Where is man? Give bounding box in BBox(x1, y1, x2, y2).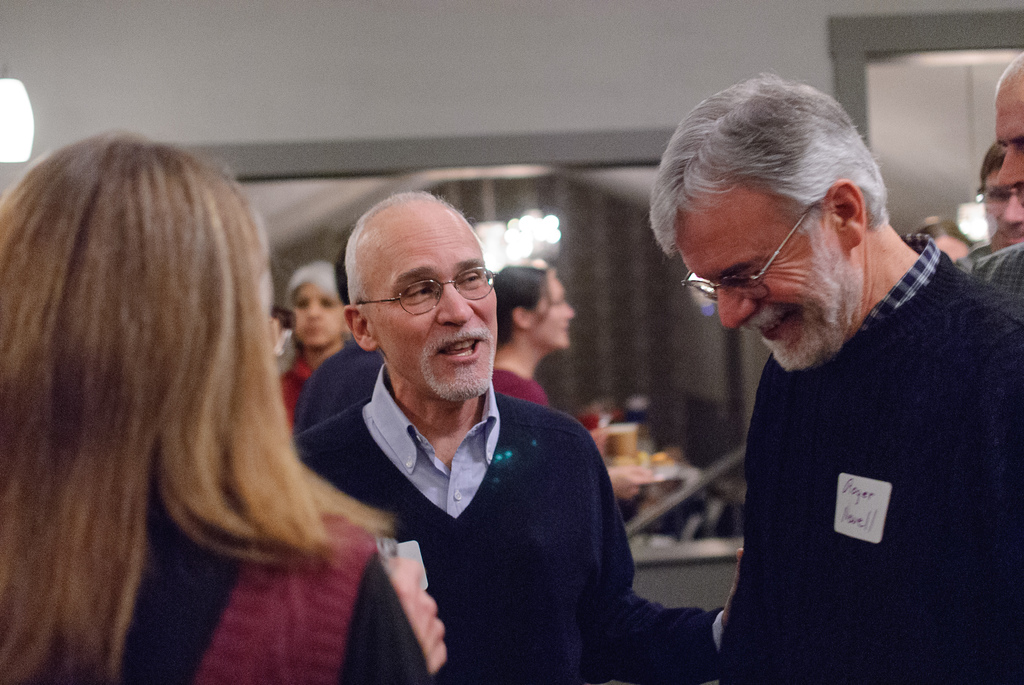
BBox(644, 69, 1023, 684).
